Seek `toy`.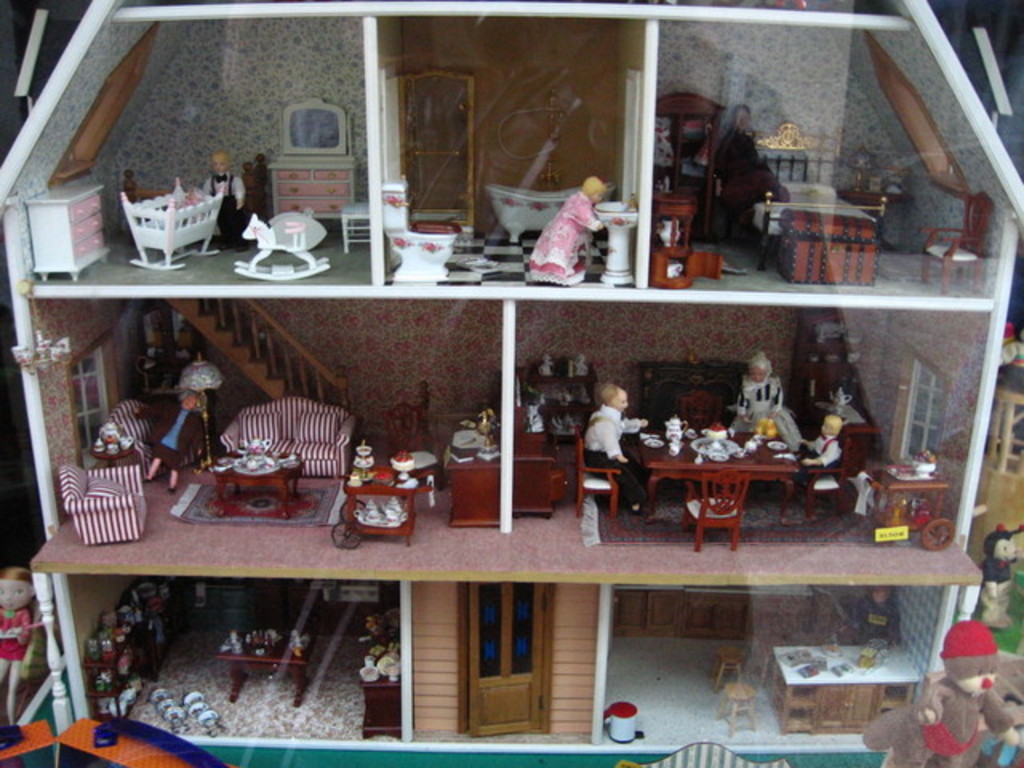
342,202,373,256.
